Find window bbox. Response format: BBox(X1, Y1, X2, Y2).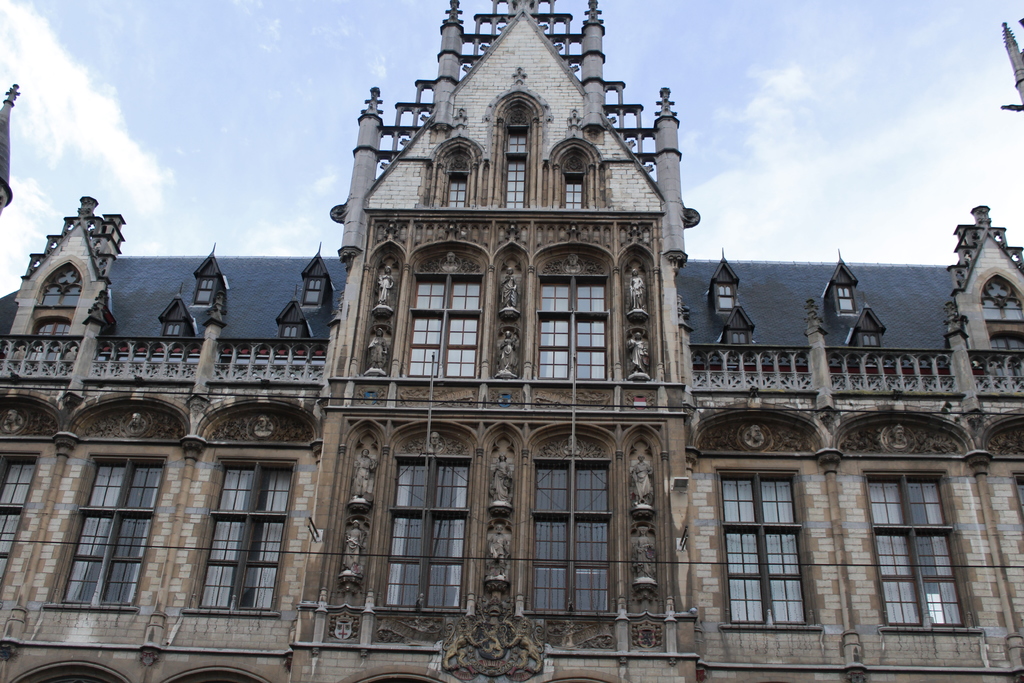
BBox(47, 450, 163, 610).
